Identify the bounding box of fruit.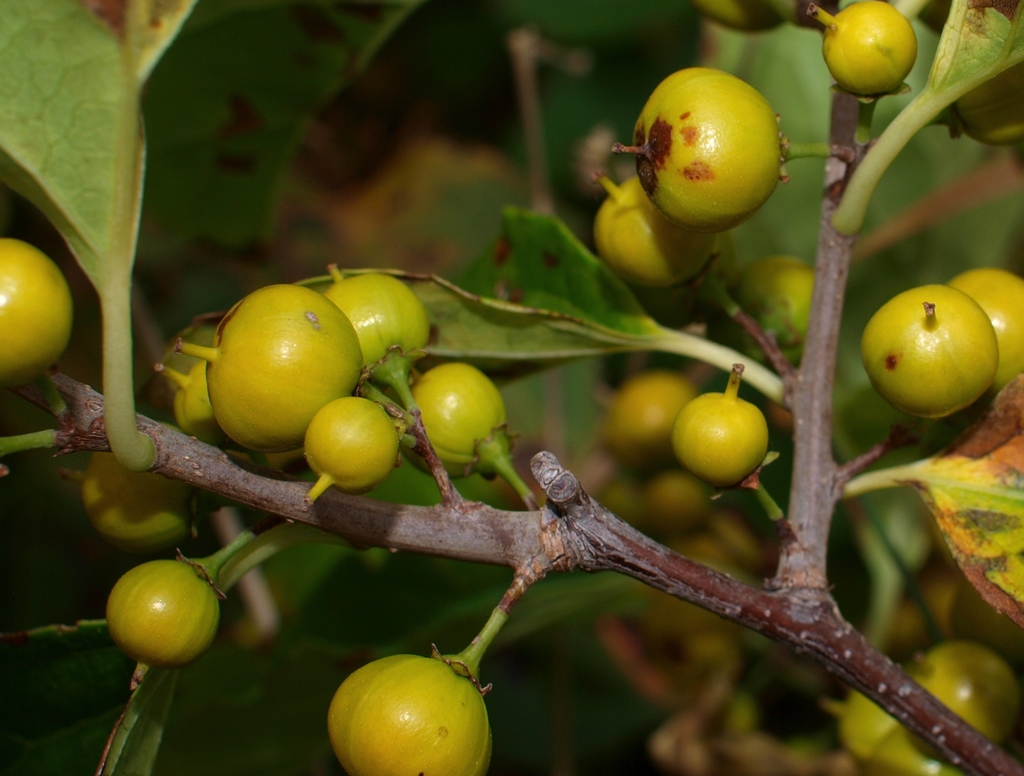
[838, 693, 904, 756].
